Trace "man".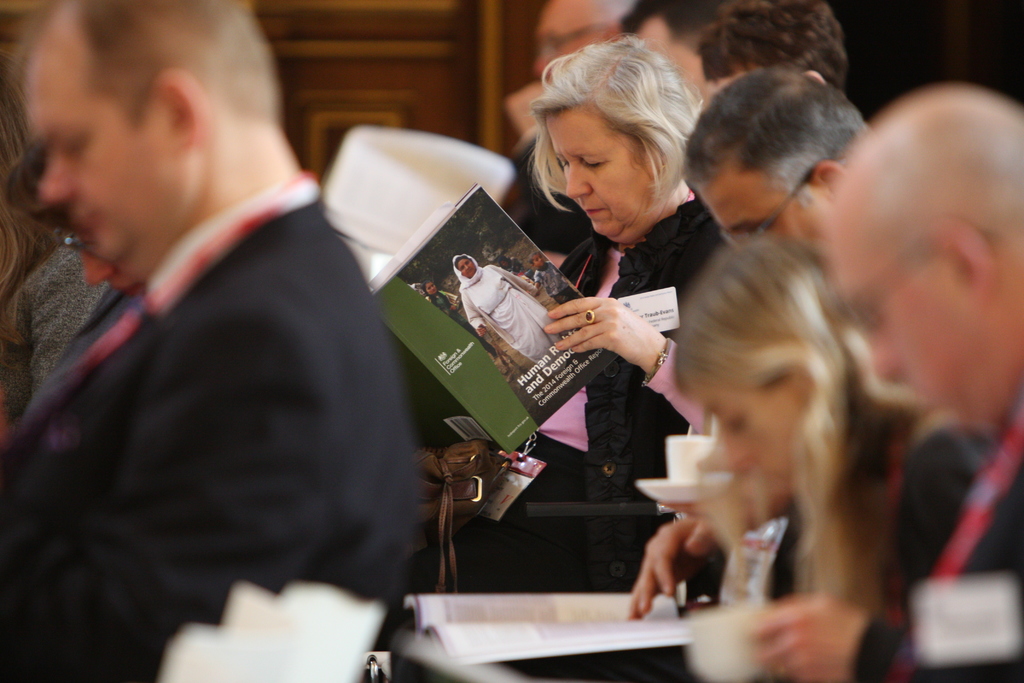
Traced to {"x1": 680, "y1": 64, "x2": 877, "y2": 240}.
